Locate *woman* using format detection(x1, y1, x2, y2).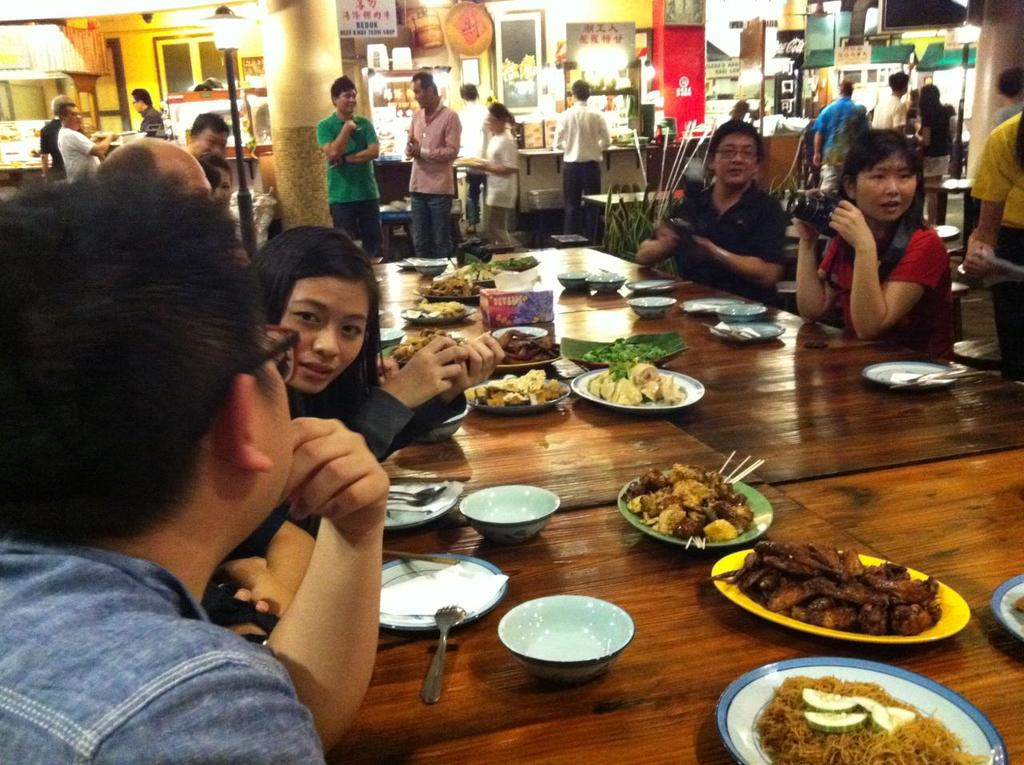
detection(766, 102, 971, 358).
